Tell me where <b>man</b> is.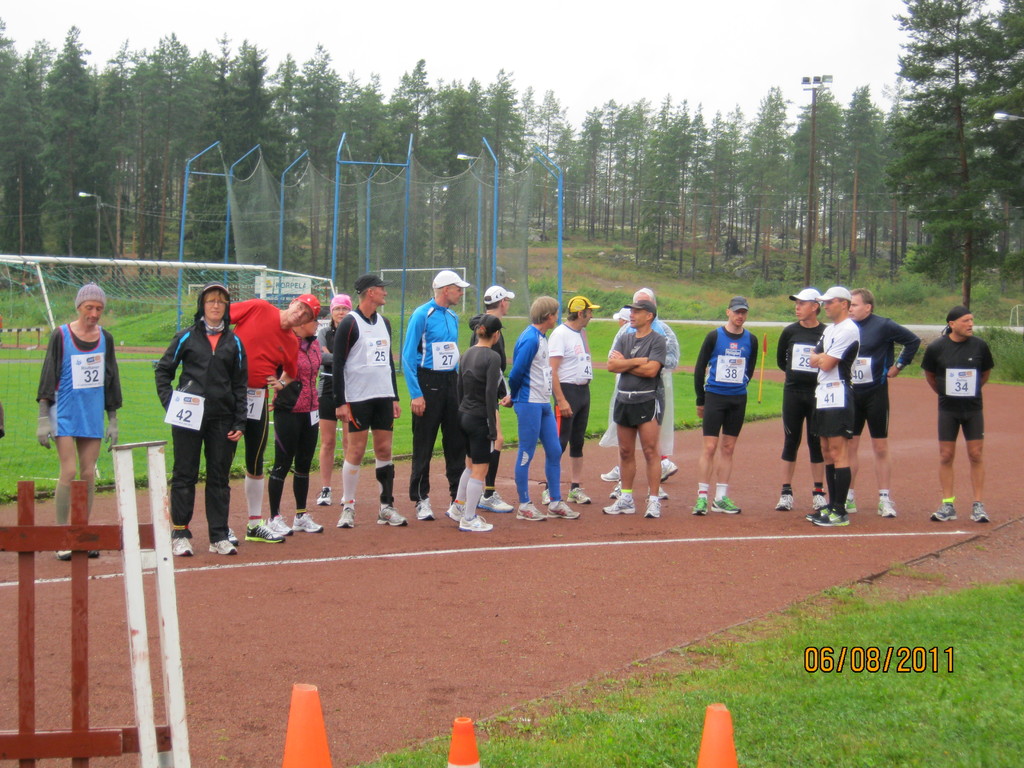
<b>man</b> is at (left=504, top=294, right=578, bottom=522).
